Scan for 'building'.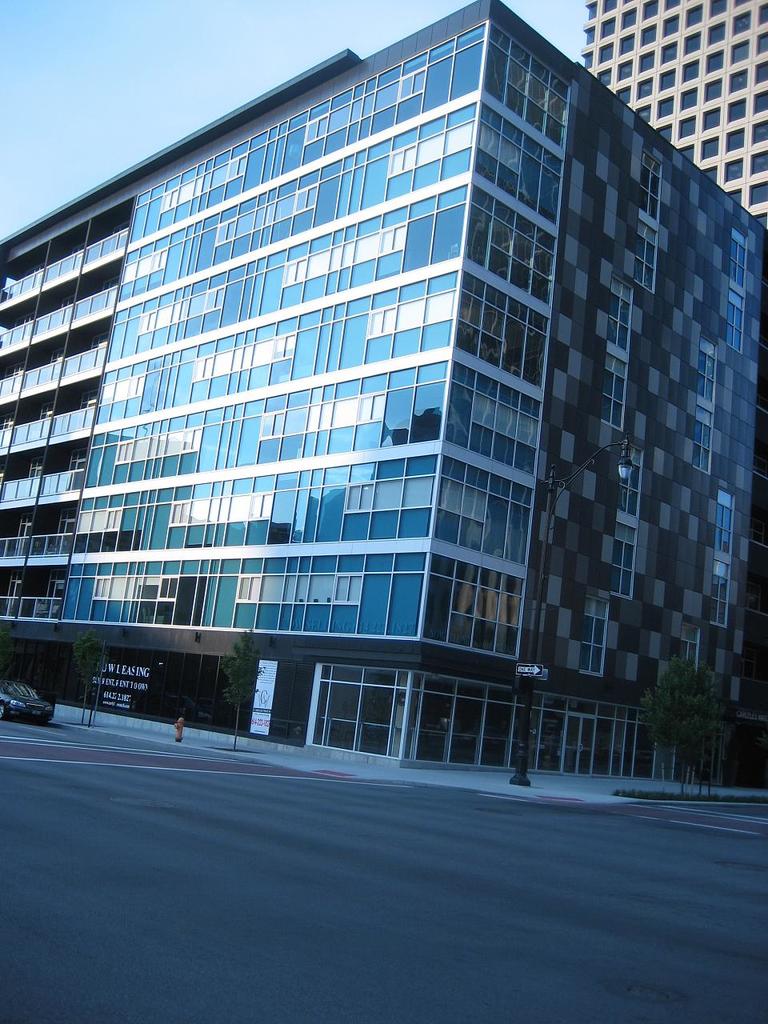
Scan result: (left=0, top=0, right=766, bottom=774).
